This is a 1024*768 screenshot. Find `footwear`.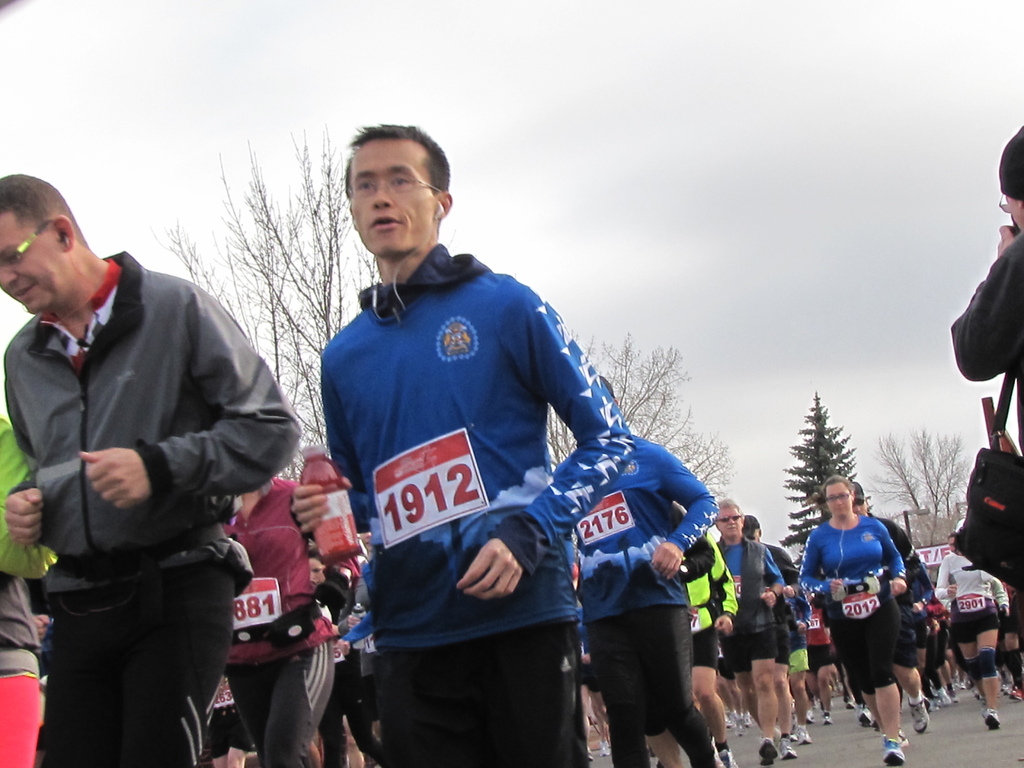
Bounding box: BBox(824, 714, 836, 726).
